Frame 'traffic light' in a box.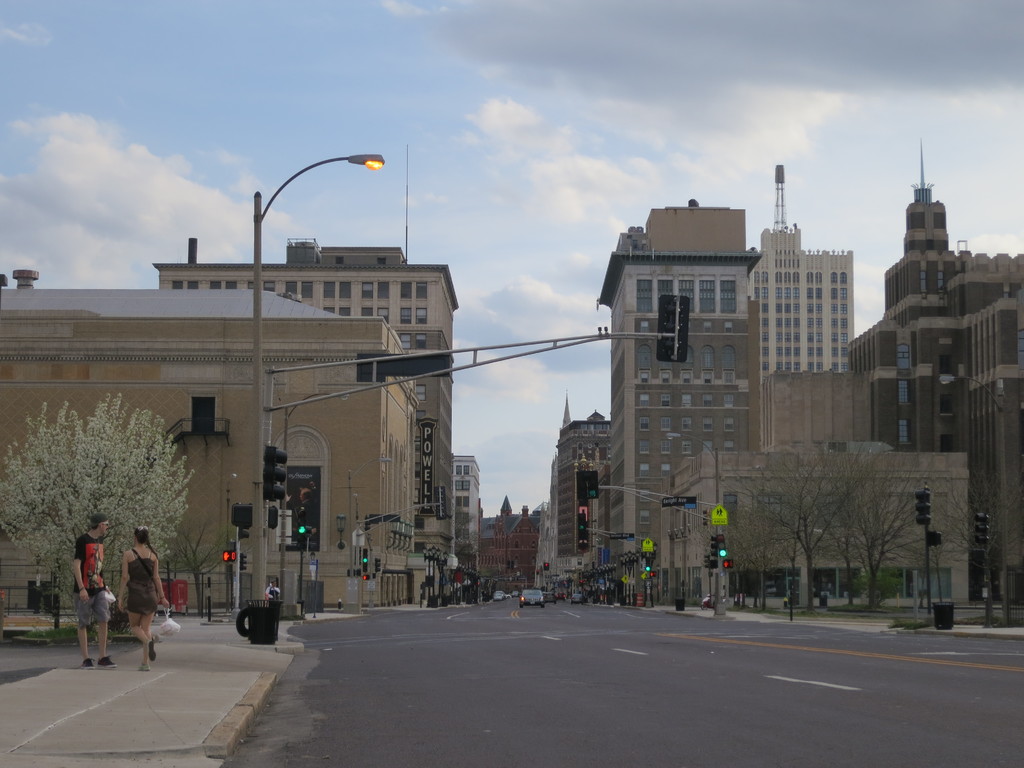
detection(374, 557, 381, 573).
